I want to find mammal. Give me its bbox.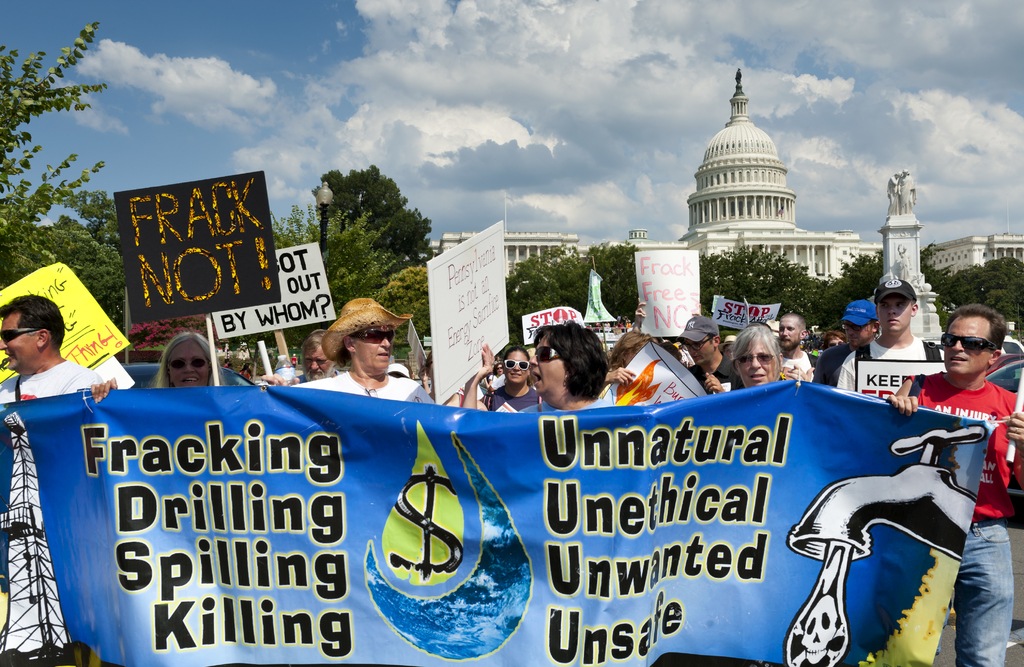
<bbox>225, 358, 232, 370</bbox>.
